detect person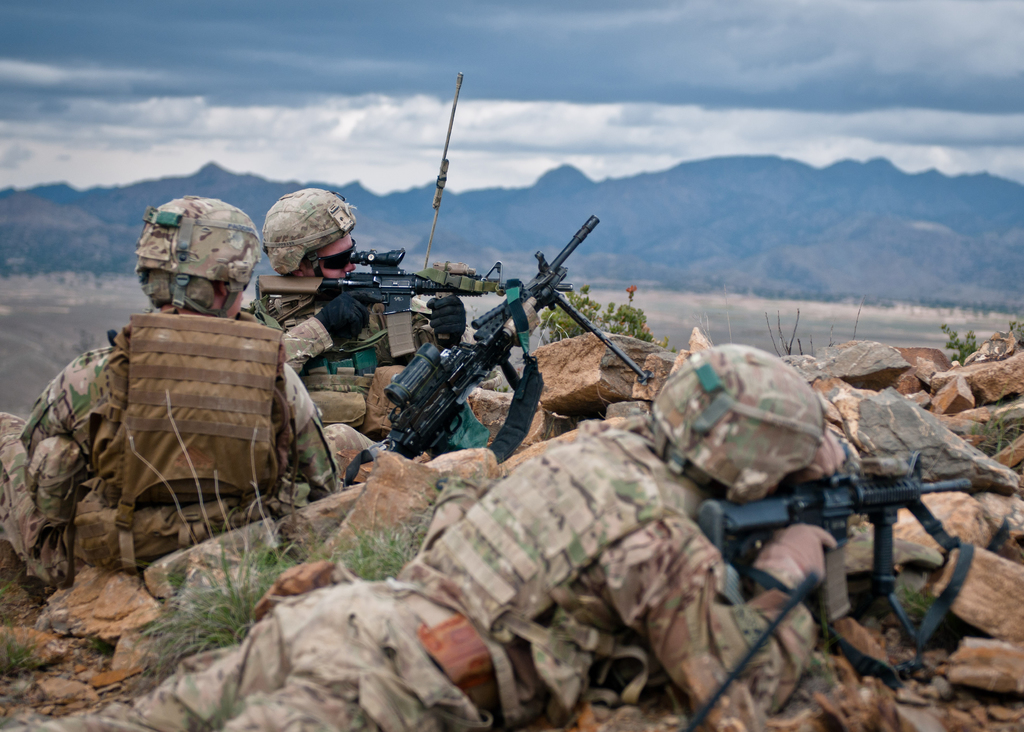
[left=0, top=195, right=345, bottom=573]
